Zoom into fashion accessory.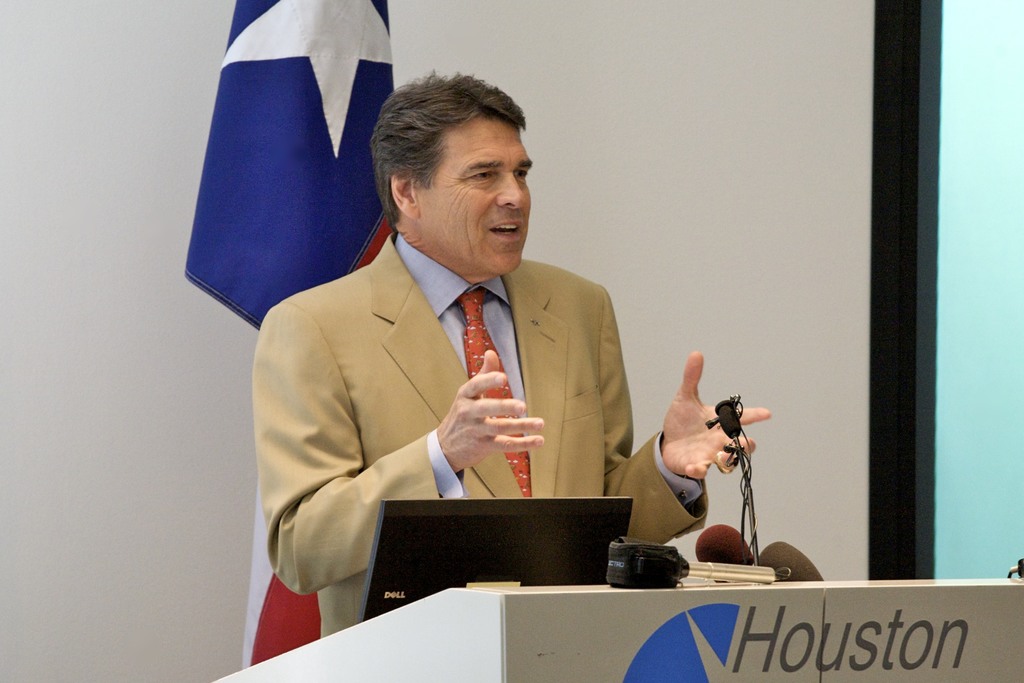
Zoom target: (462, 290, 532, 499).
